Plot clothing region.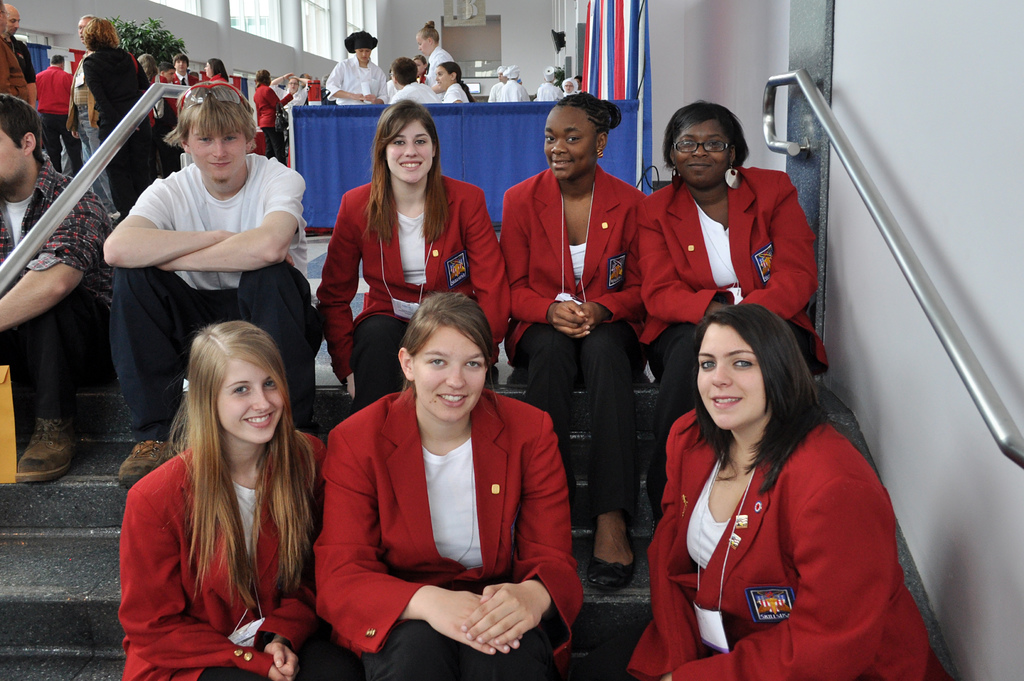
Plotted at bbox(266, 79, 309, 121).
